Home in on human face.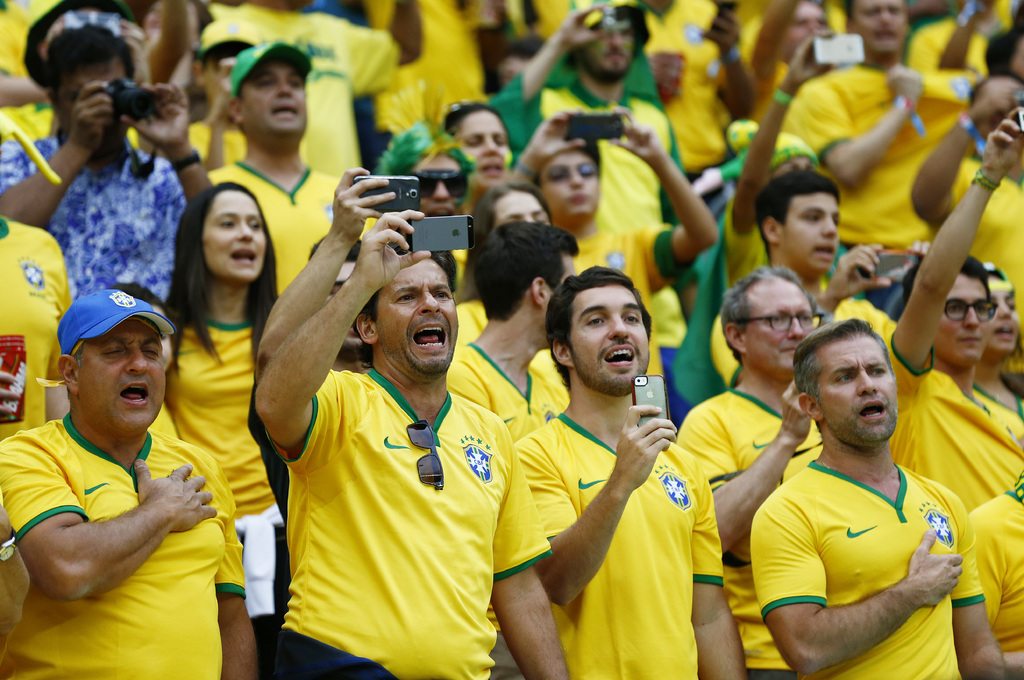
Homed in at bbox(413, 156, 464, 215).
